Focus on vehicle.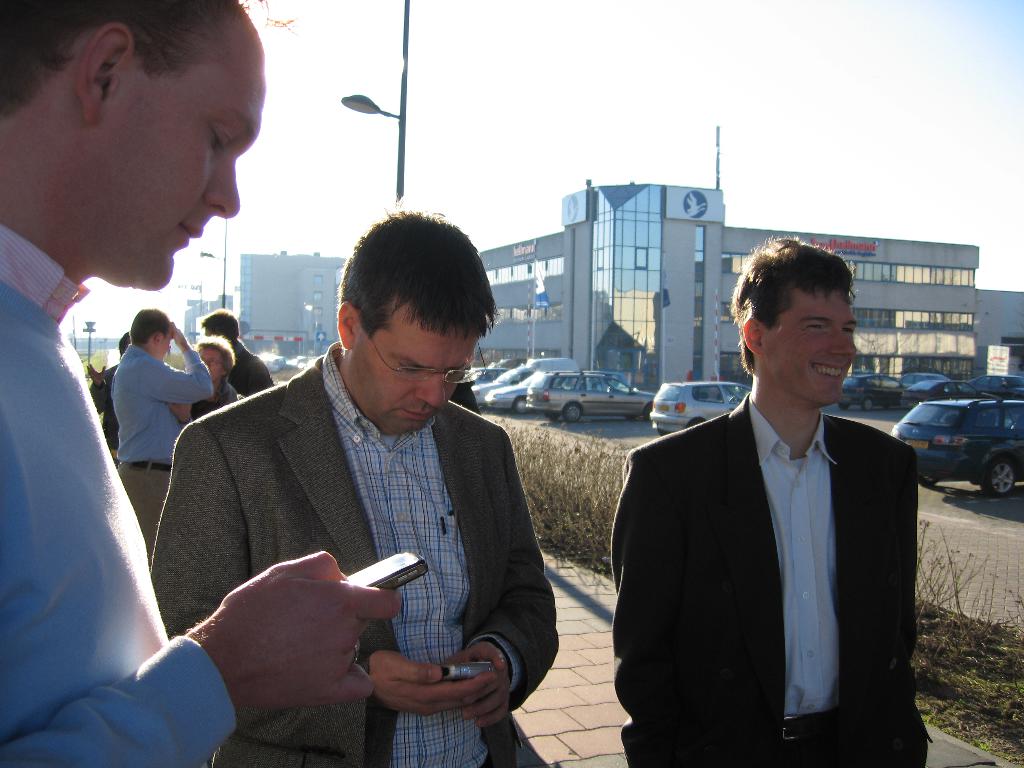
Focused at 472, 357, 578, 415.
